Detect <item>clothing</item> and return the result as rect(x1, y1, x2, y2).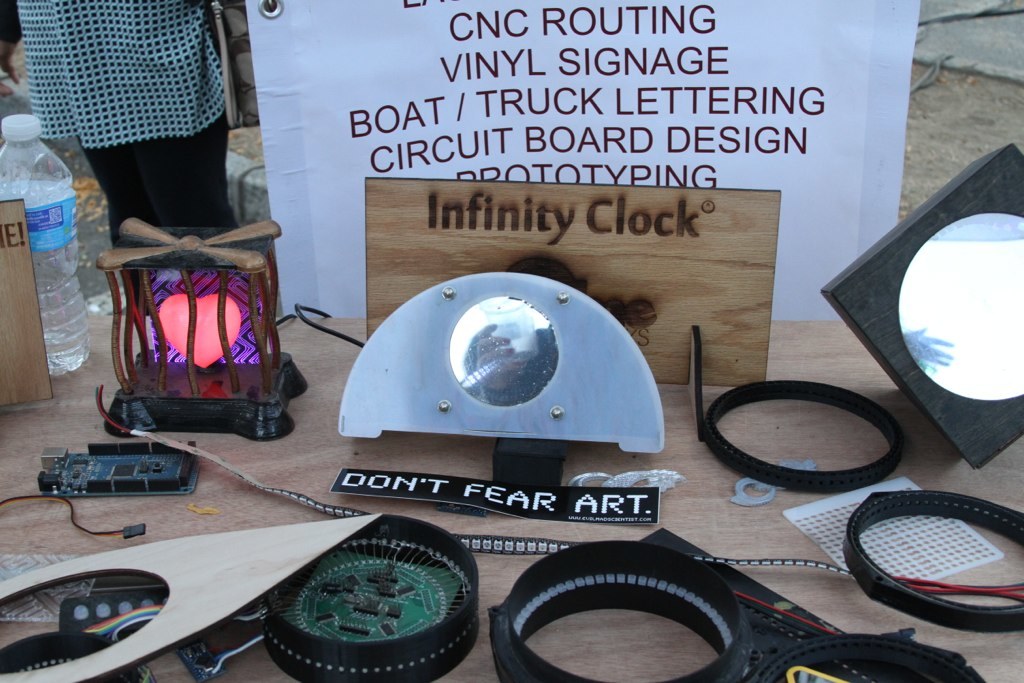
rect(27, 18, 281, 259).
